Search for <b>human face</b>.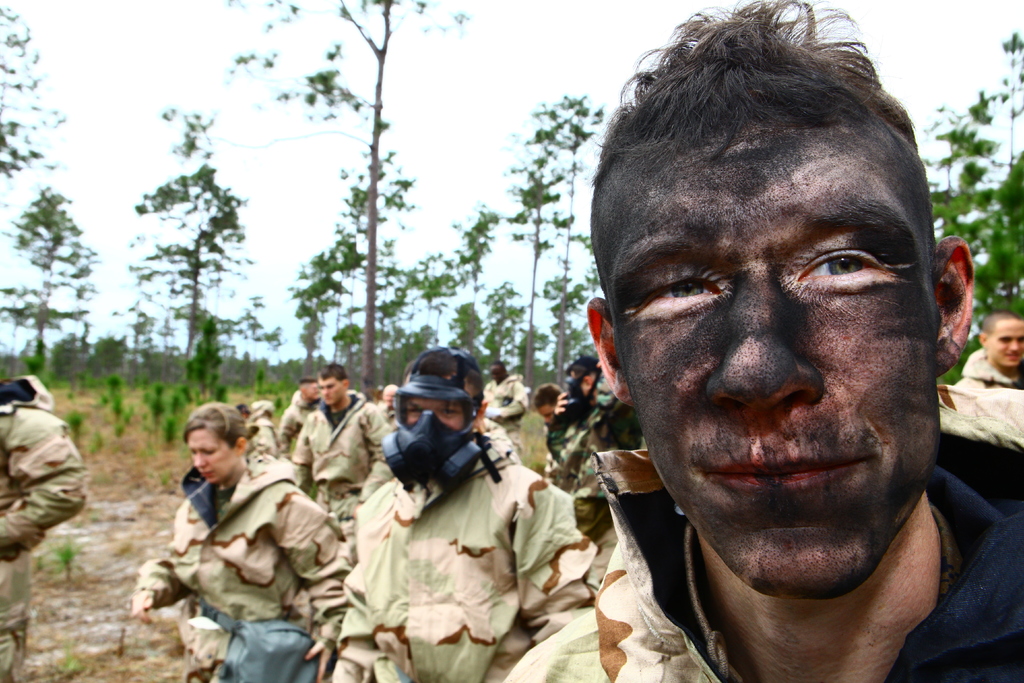
Found at bbox(187, 420, 228, 479).
